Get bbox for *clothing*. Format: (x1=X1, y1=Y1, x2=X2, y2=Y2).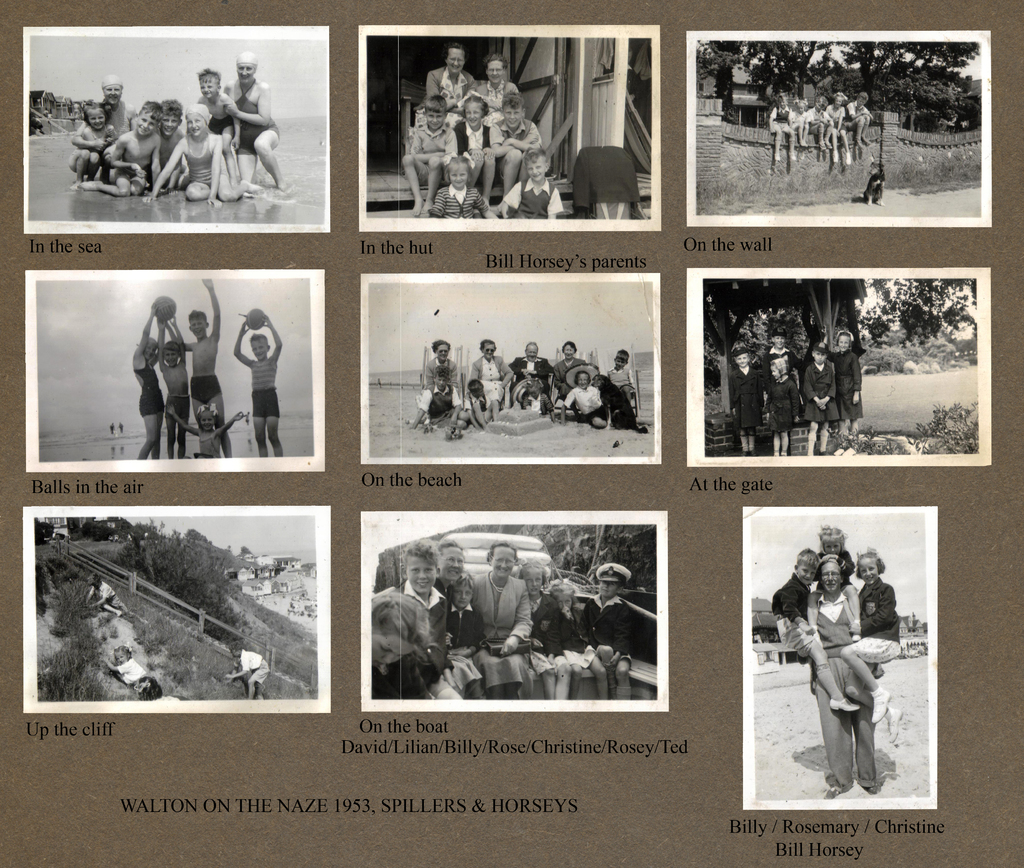
(x1=447, y1=115, x2=490, y2=185).
